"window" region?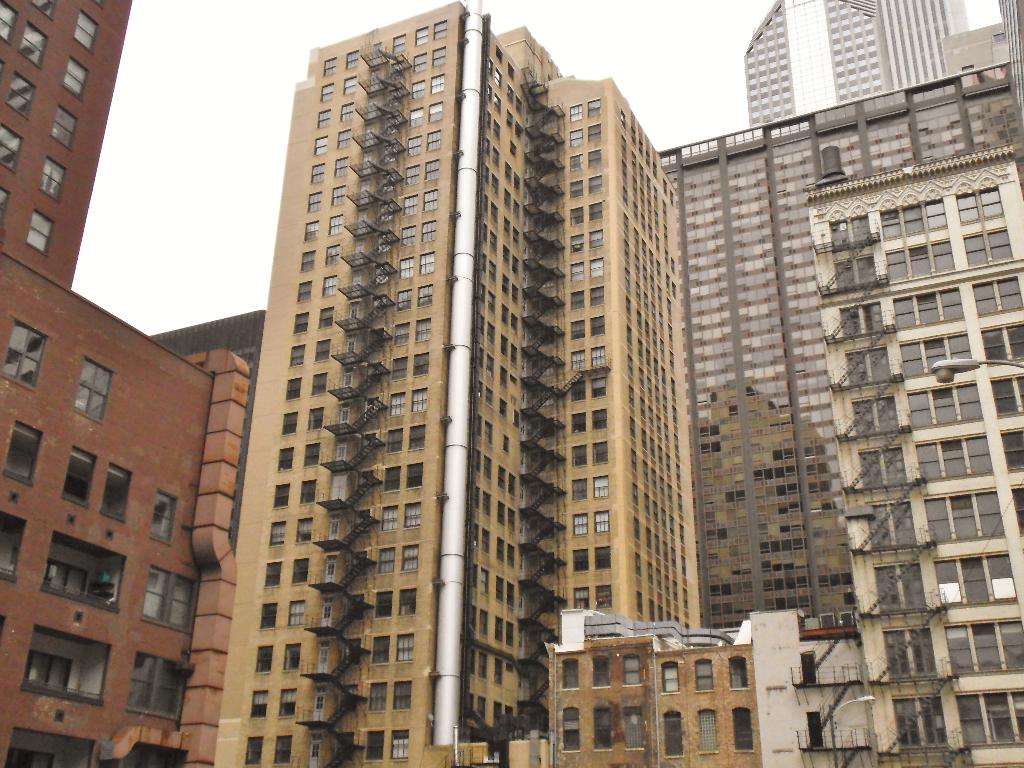
l=38, t=157, r=62, b=200
